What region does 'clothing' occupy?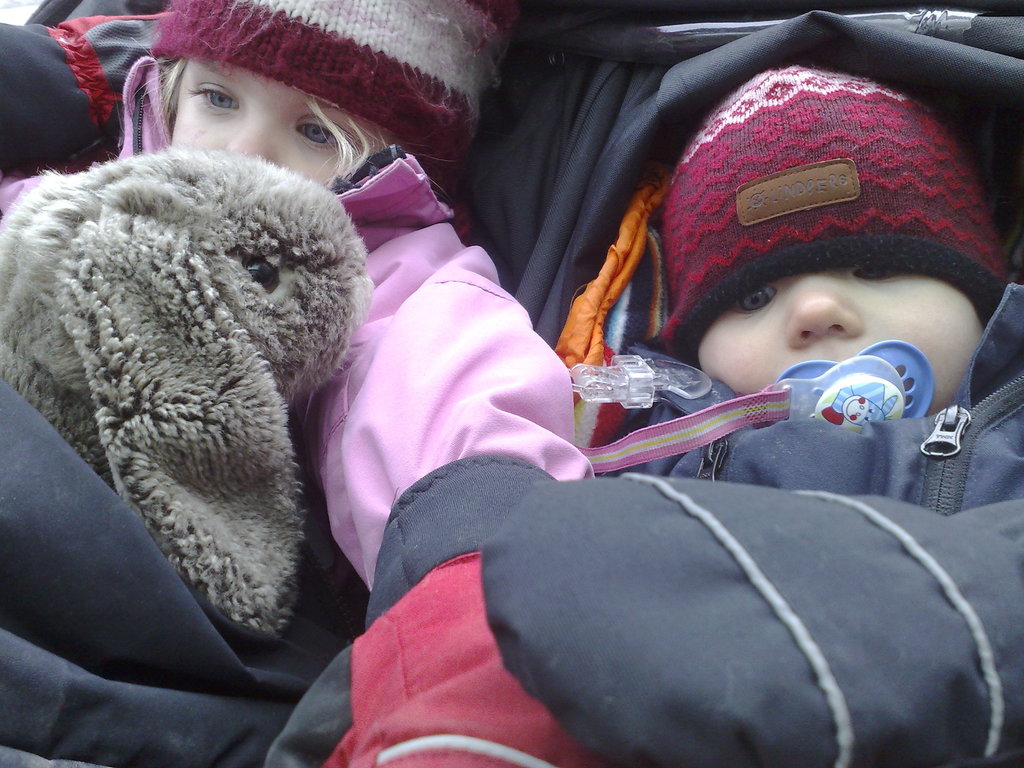
detection(0, 56, 602, 595).
